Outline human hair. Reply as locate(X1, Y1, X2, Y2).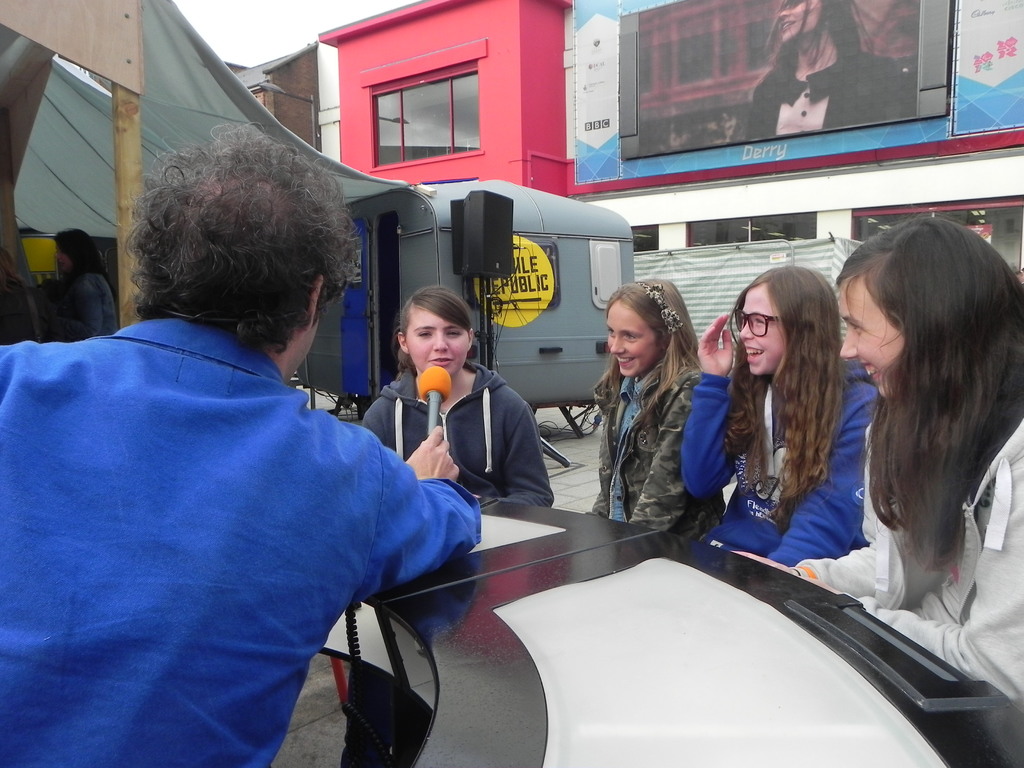
locate(52, 228, 115, 290).
